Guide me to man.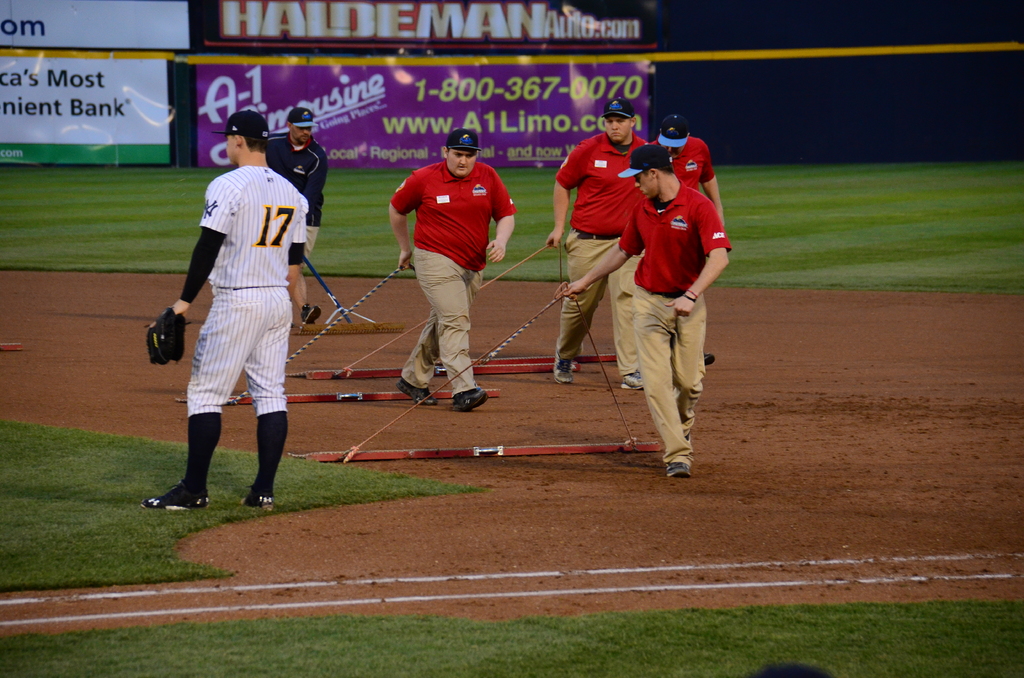
Guidance: <box>263,112,329,326</box>.
